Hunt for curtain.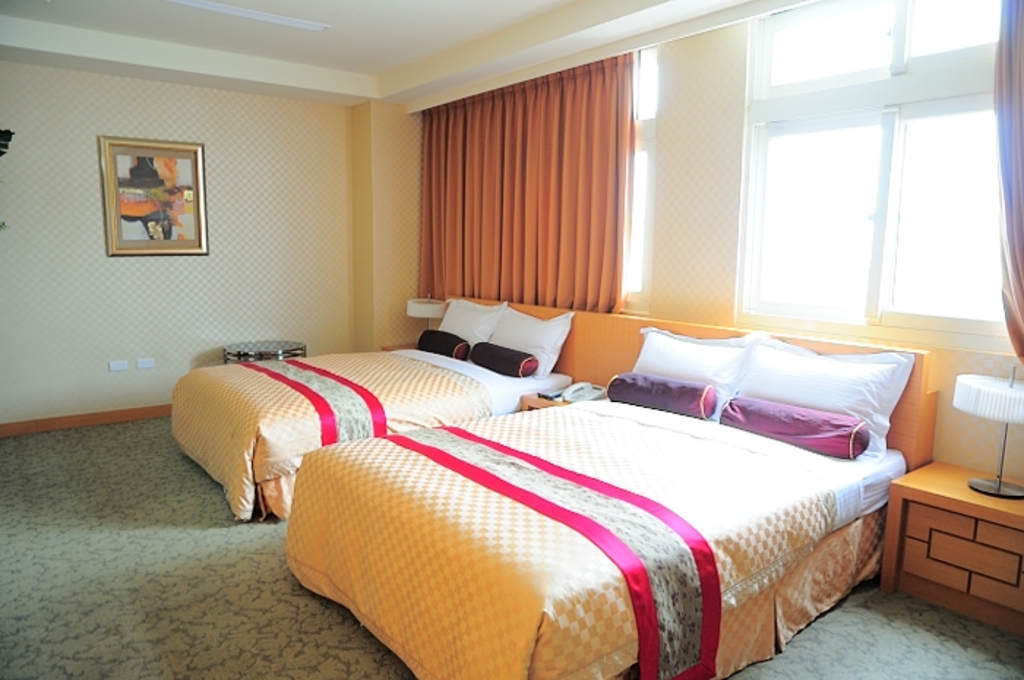
Hunted down at bbox(996, 6, 1023, 379).
